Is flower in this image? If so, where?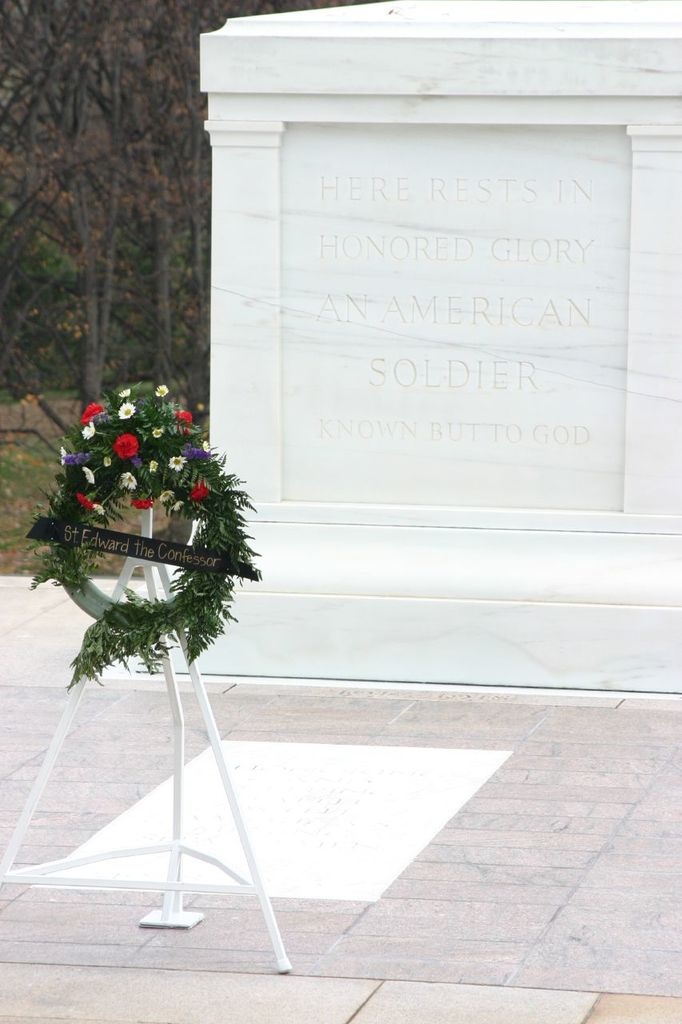
Yes, at [x1=83, y1=469, x2=94, y2=490].
